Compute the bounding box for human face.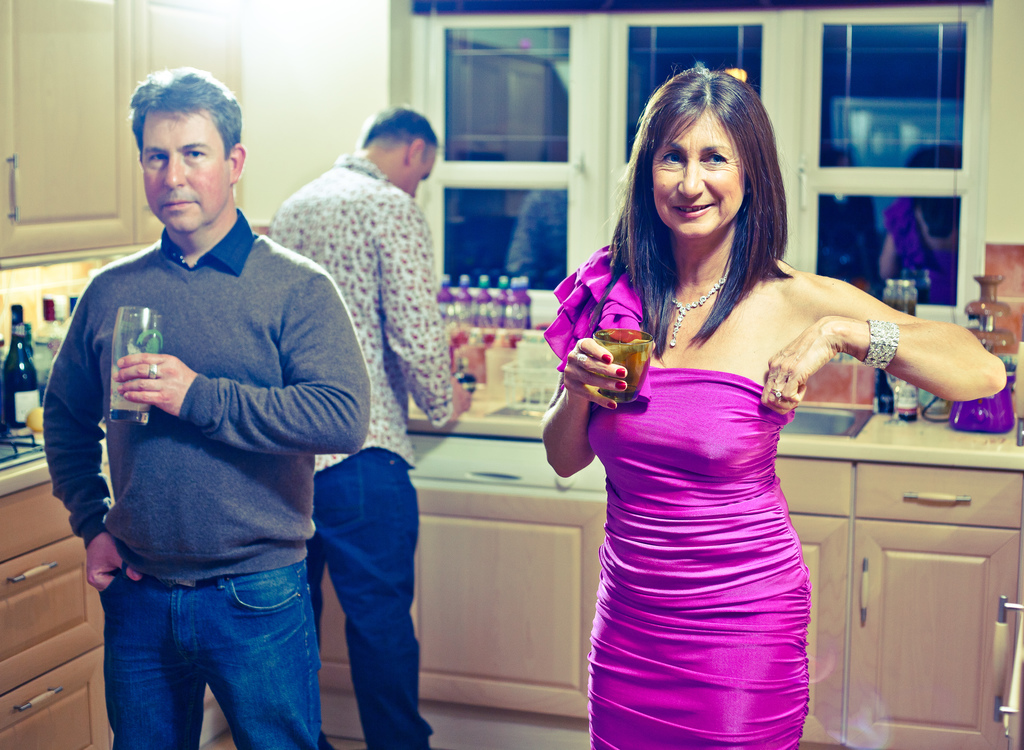
[x1=412, y1=145, x2=437, y2=199].
